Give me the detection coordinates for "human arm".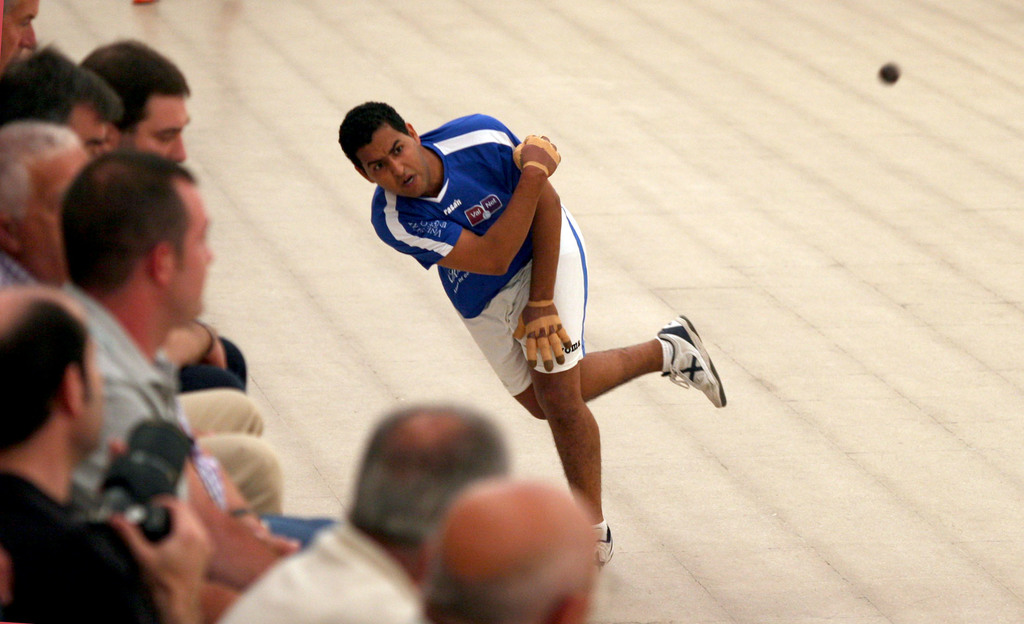
71:375:290:577.
